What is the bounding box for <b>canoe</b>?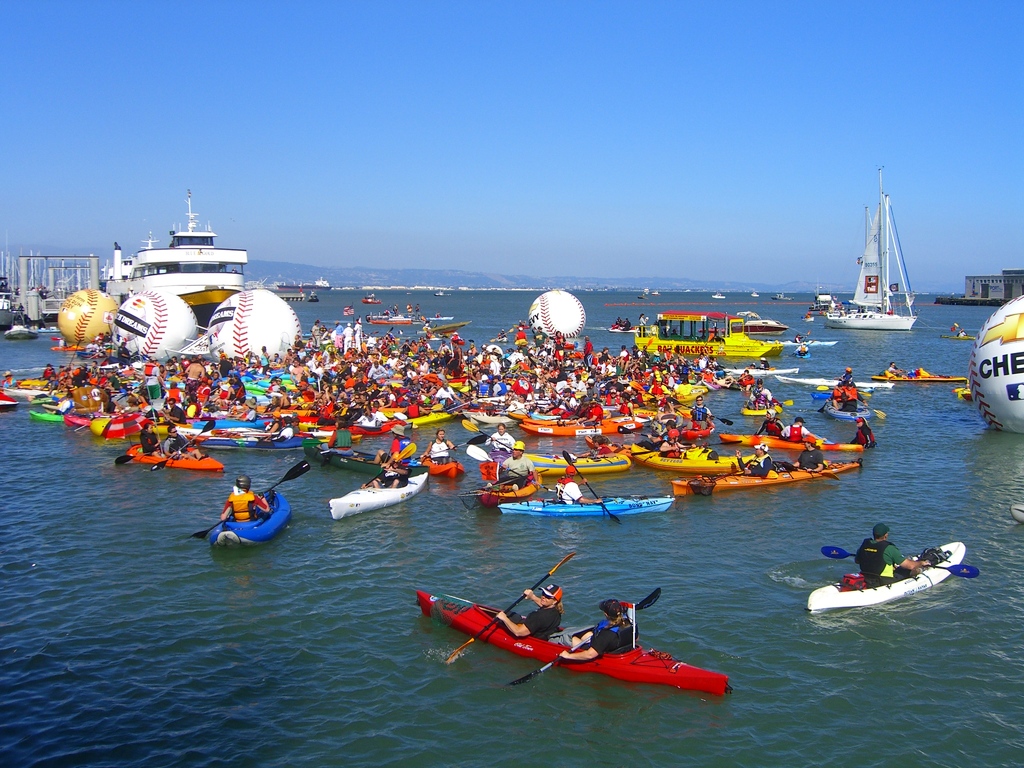
box=[177, 424, 225, 440].
